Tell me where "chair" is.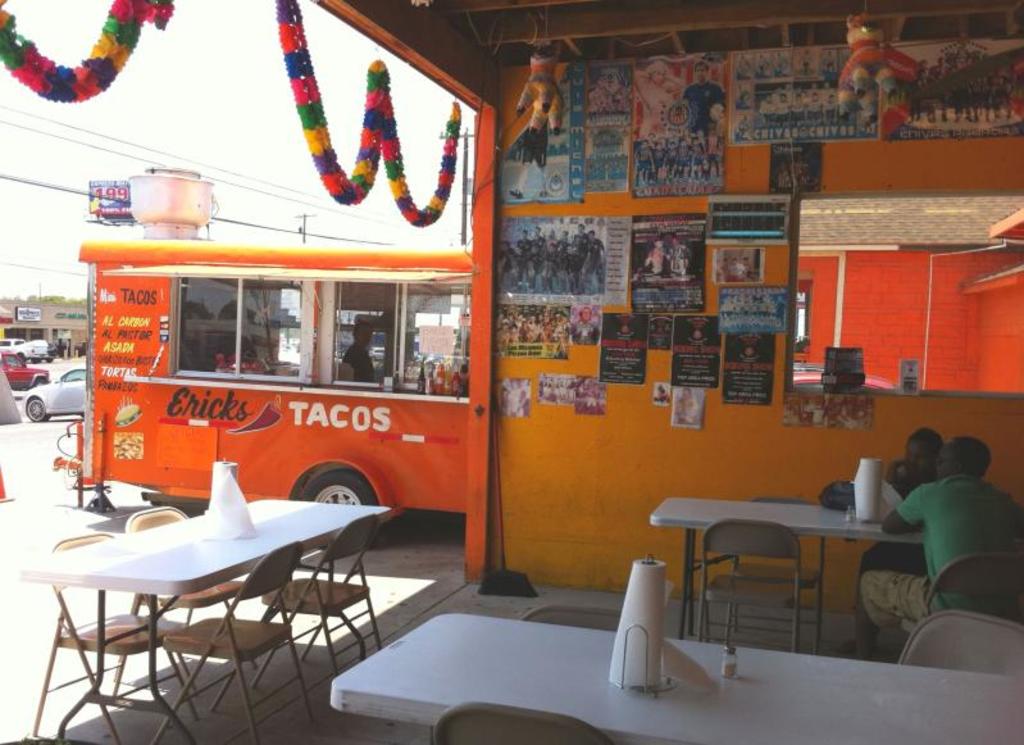
"chair" is at detection(129, 503, 244, 717).
